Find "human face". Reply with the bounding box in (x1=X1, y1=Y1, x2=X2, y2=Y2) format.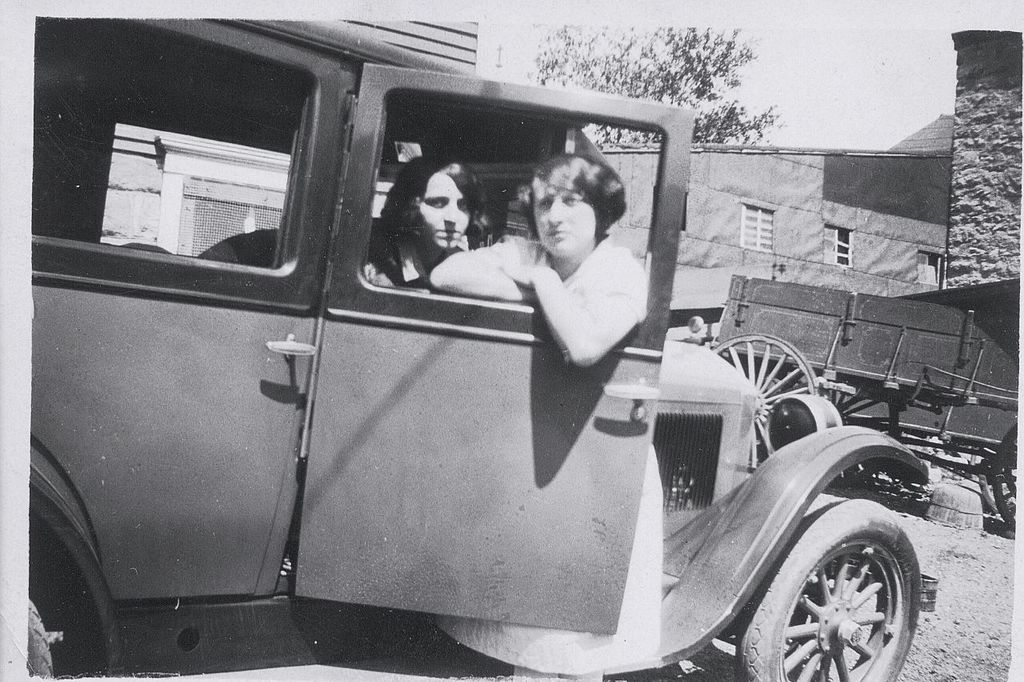
(x1=418, y1=168, x2=472, y2=251).
